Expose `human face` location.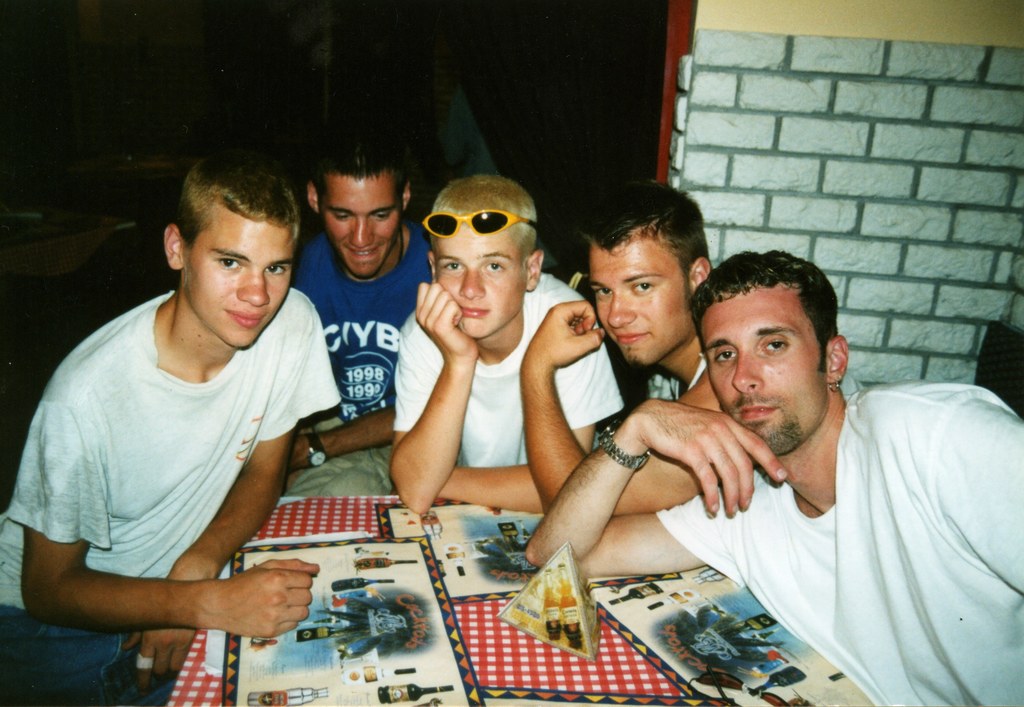
Exposed at box=[182, 220, 292, 348].
